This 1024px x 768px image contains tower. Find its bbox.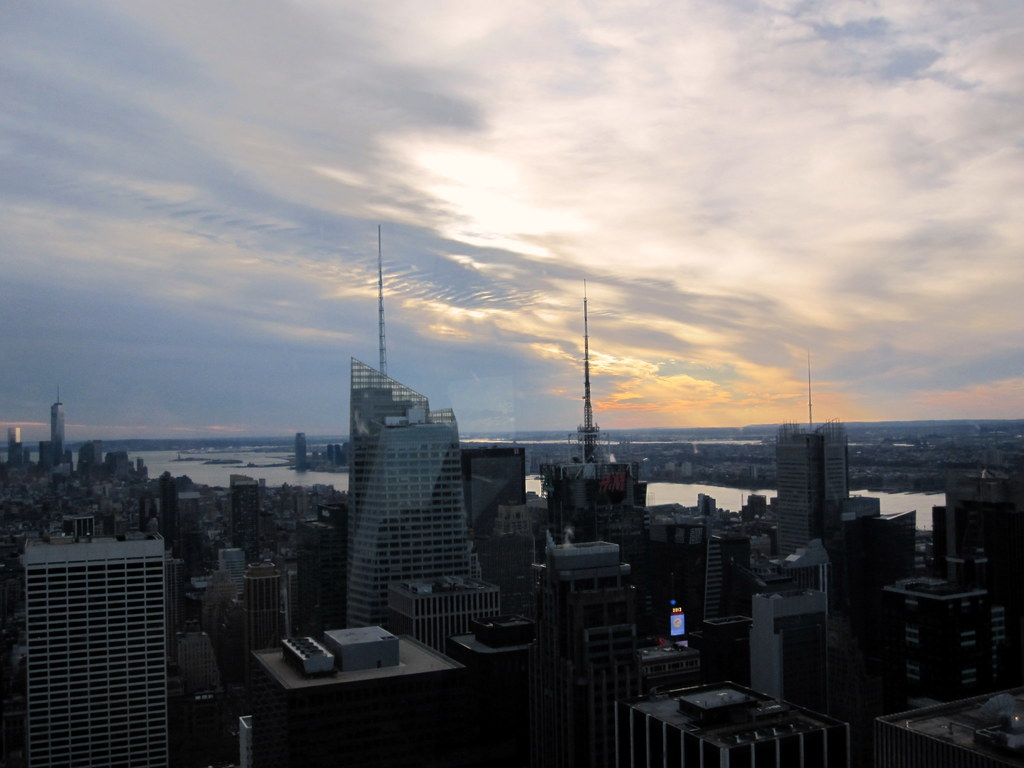
x1=233 y1=479 x2=259 y2=566.
